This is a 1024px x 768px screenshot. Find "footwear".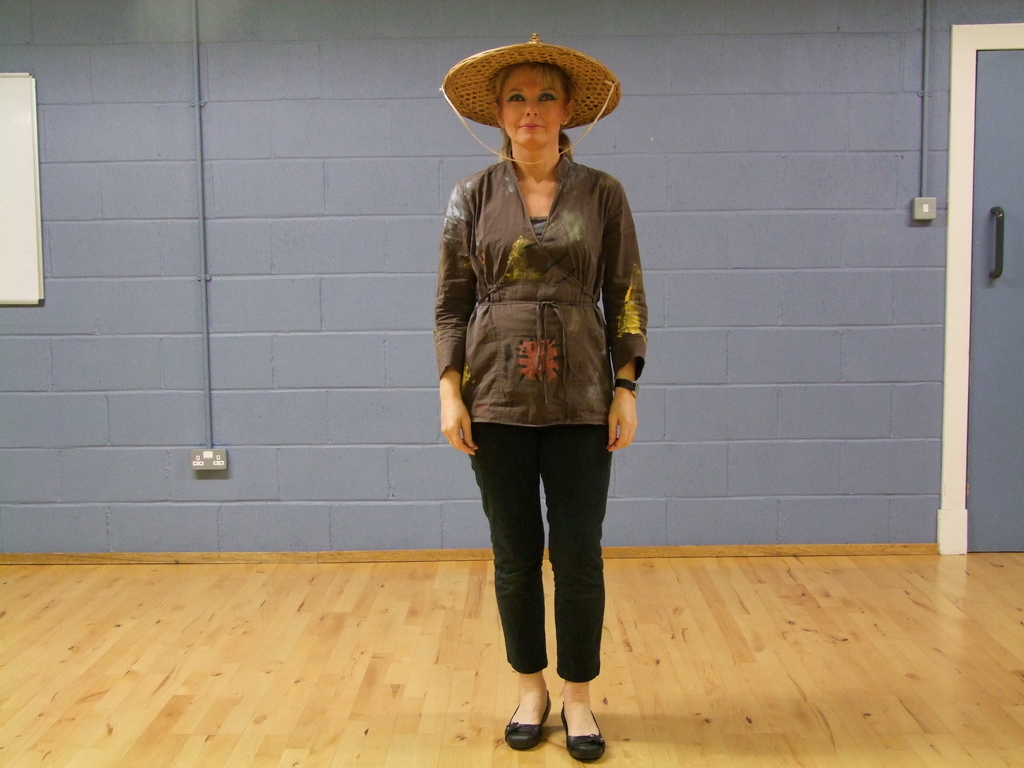
Bounding box: 565/701/606/763.
